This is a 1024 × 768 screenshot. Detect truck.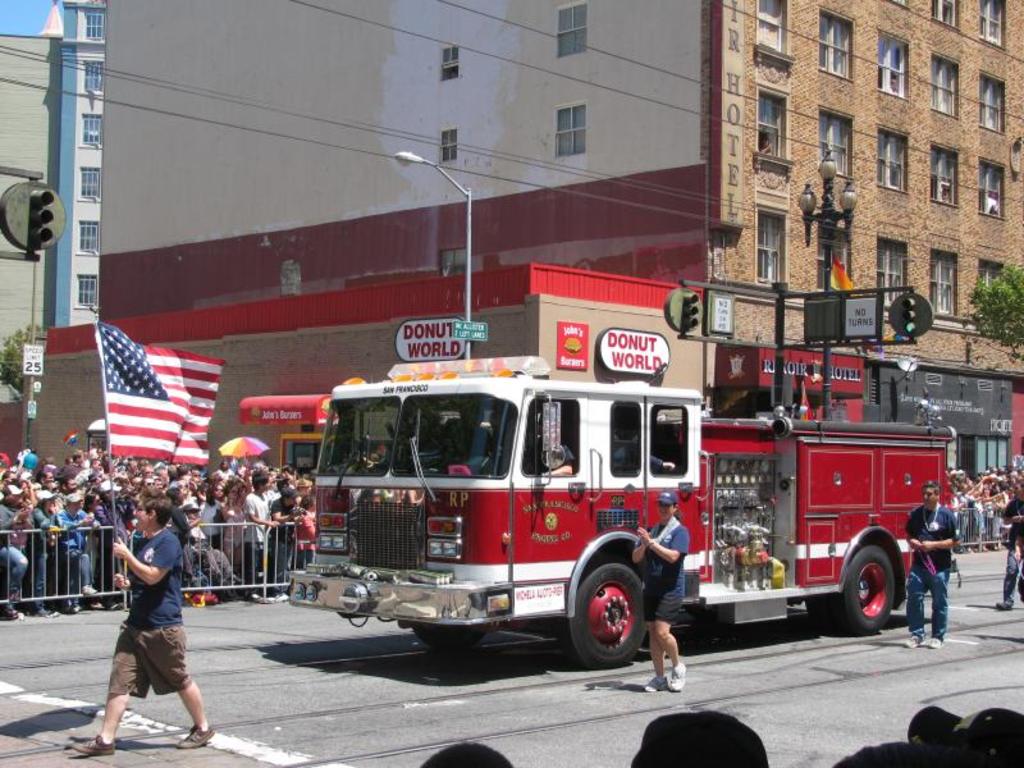
261 349 942 675.
